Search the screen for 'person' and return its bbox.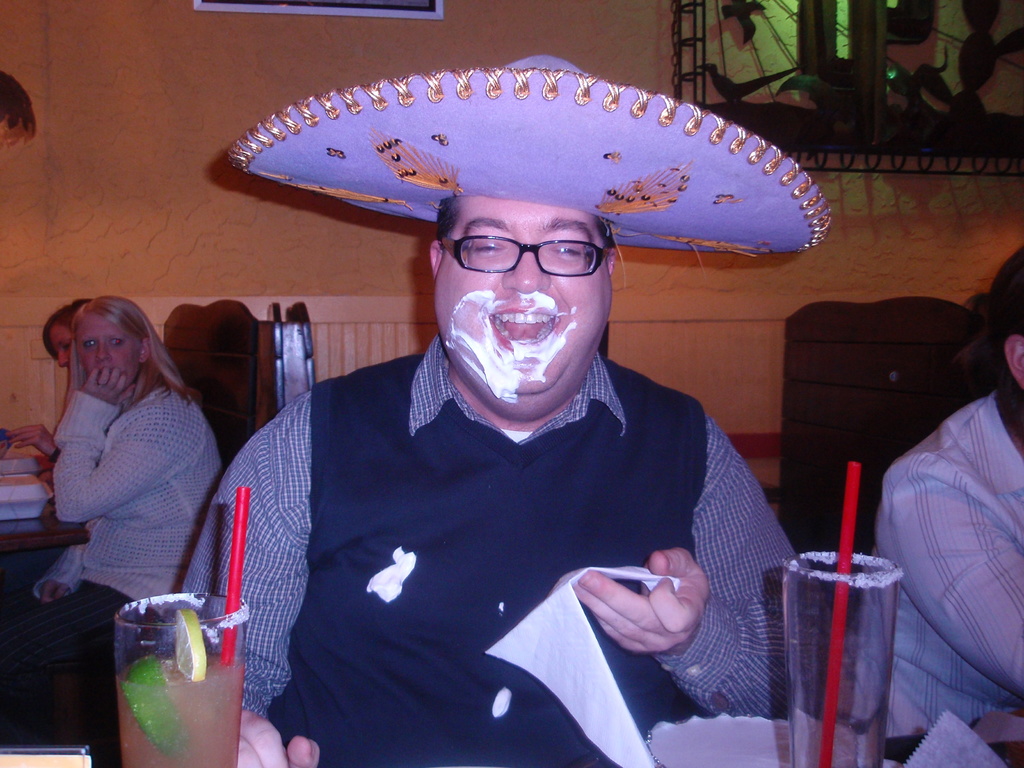
Found: select_region(856, 246, 1023, 739).
